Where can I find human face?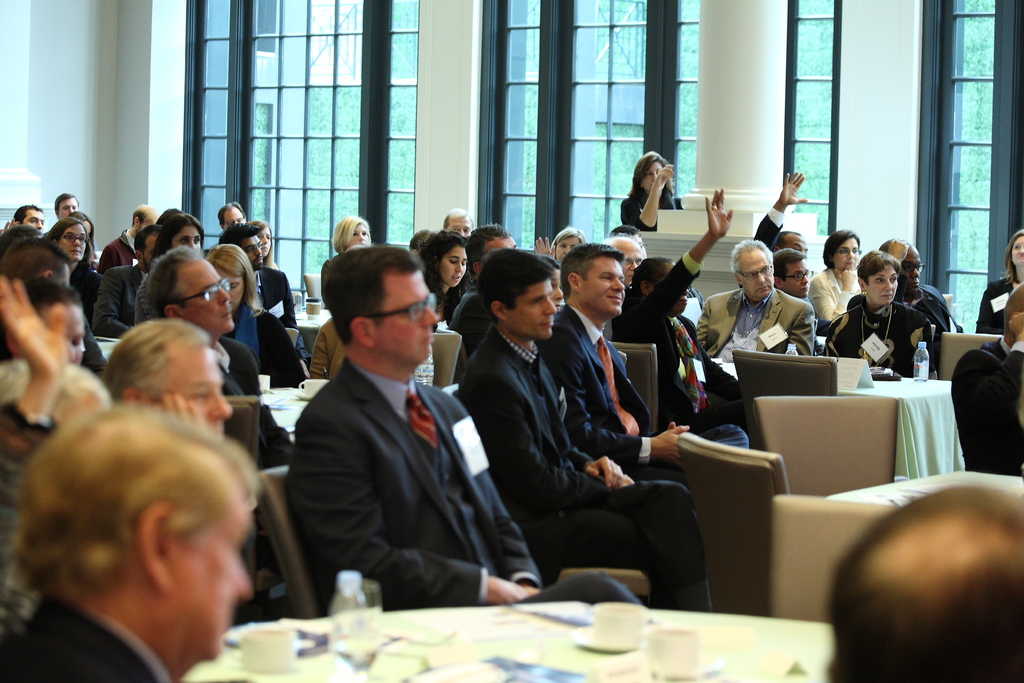
You can find it at [x1=900, y1=247, x2=924, y2=290].
